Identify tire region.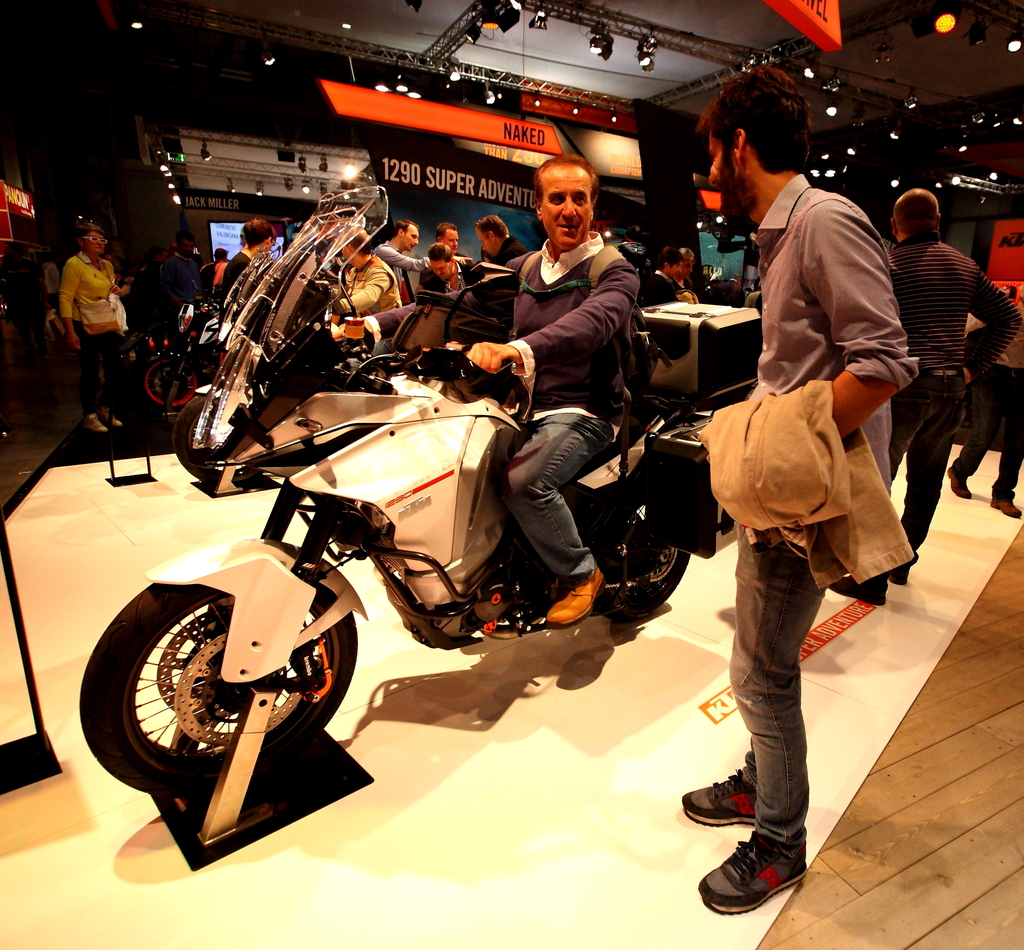
Region: Rect(125, 350, 202, 418).
